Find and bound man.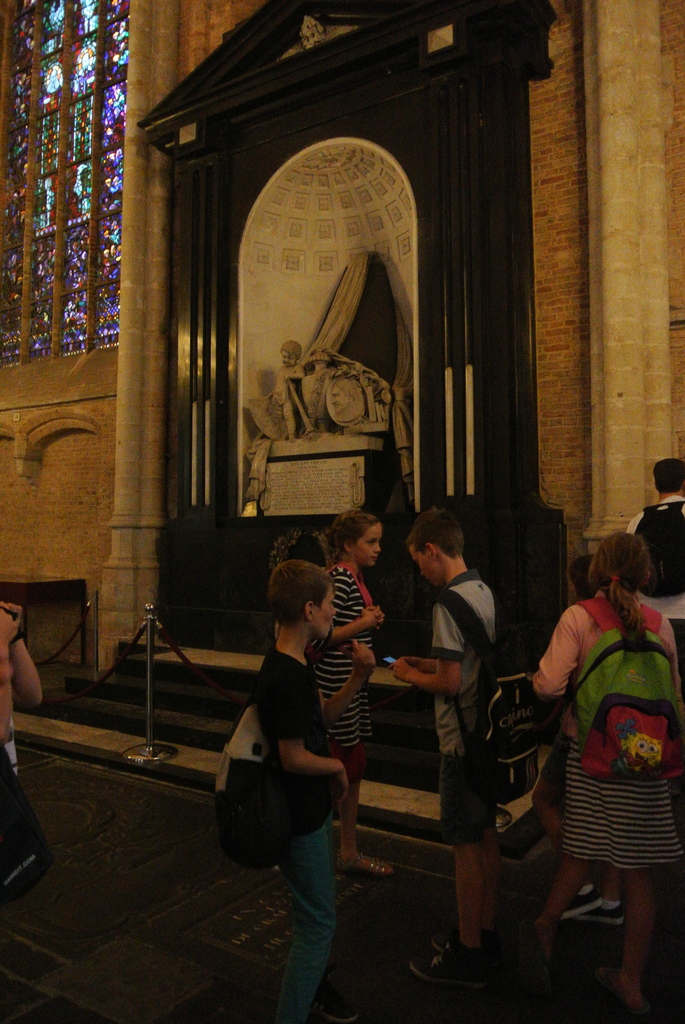
Bound: (631, 451, 684, 676).
